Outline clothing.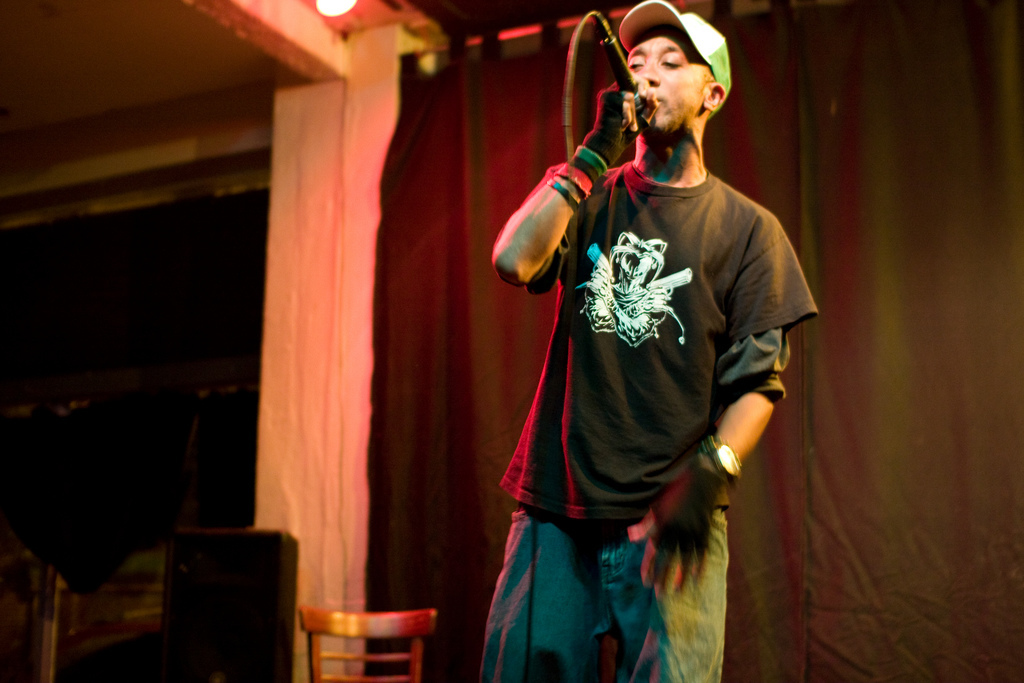
Outline: left=452, top=181, right=767, bottom=654.
